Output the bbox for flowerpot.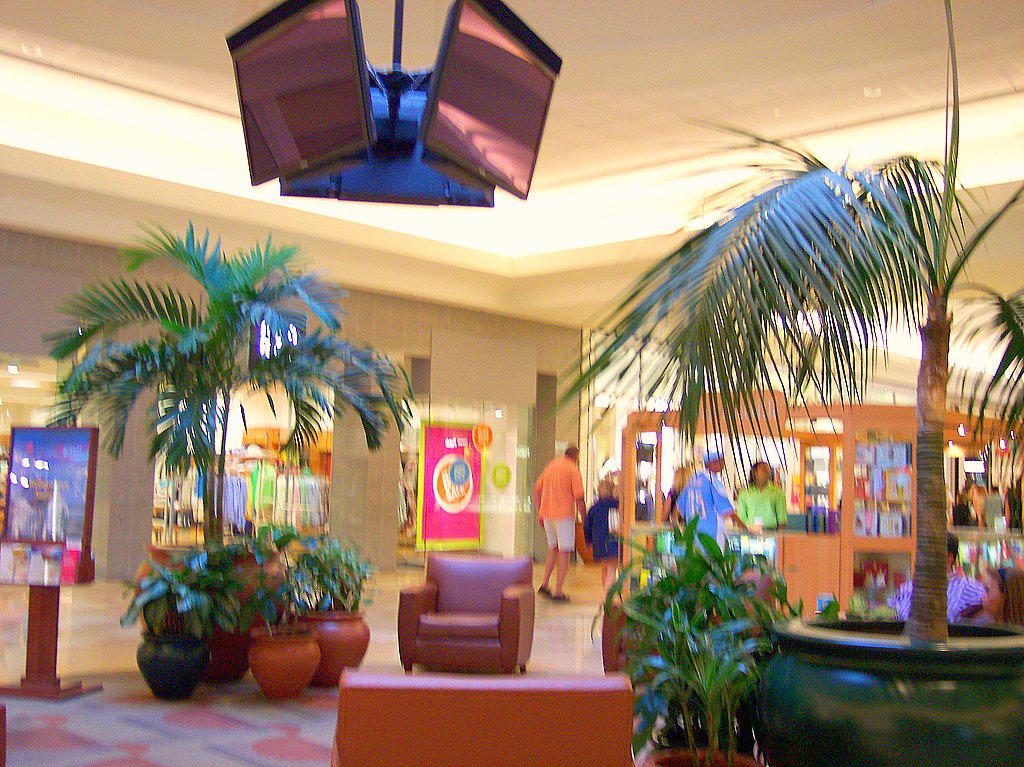
region(224, 616, 335, 698).
